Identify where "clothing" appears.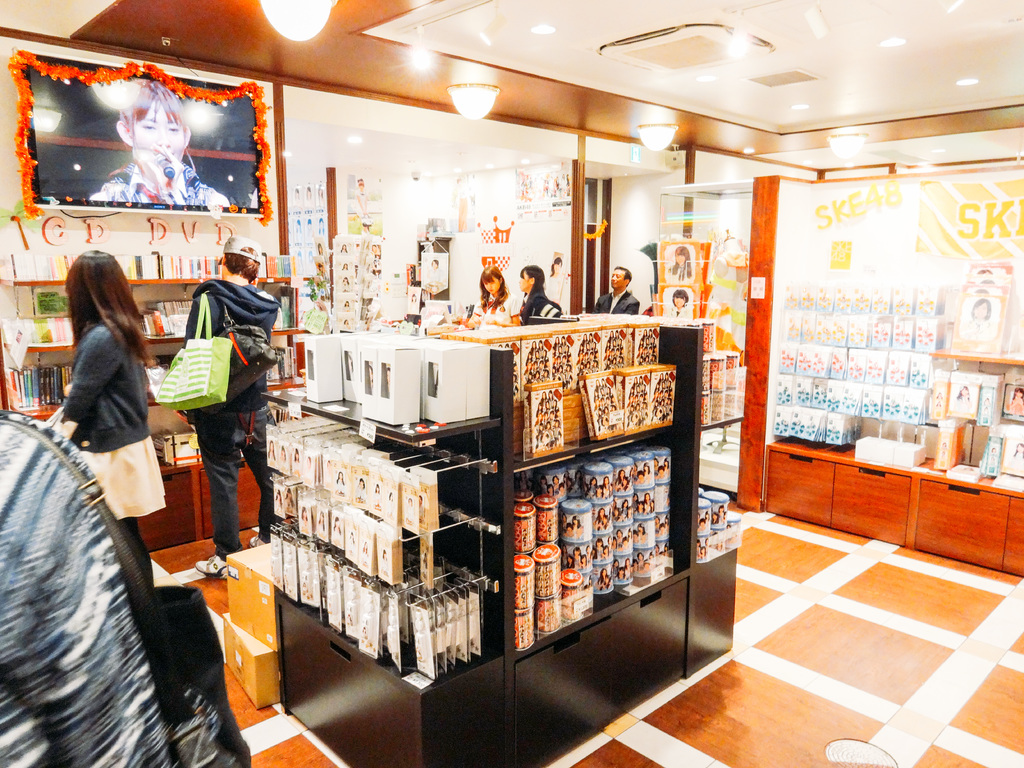
Appears at {"x1": 516, "y1": 294, "x2": 566, "y2": 323}.
